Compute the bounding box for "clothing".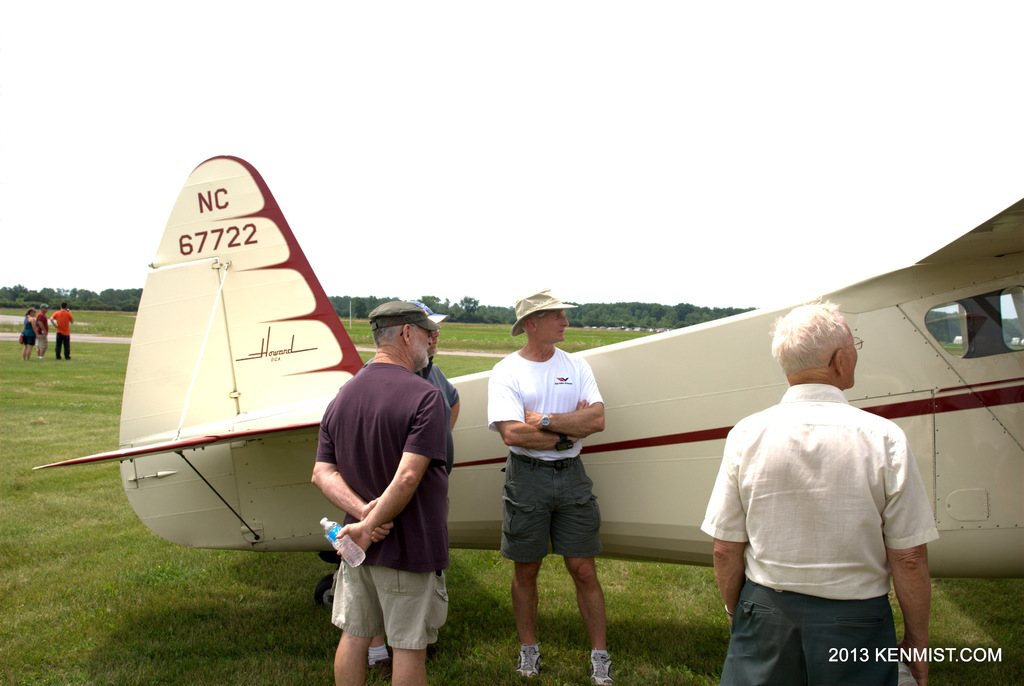
713:365:925:659.
